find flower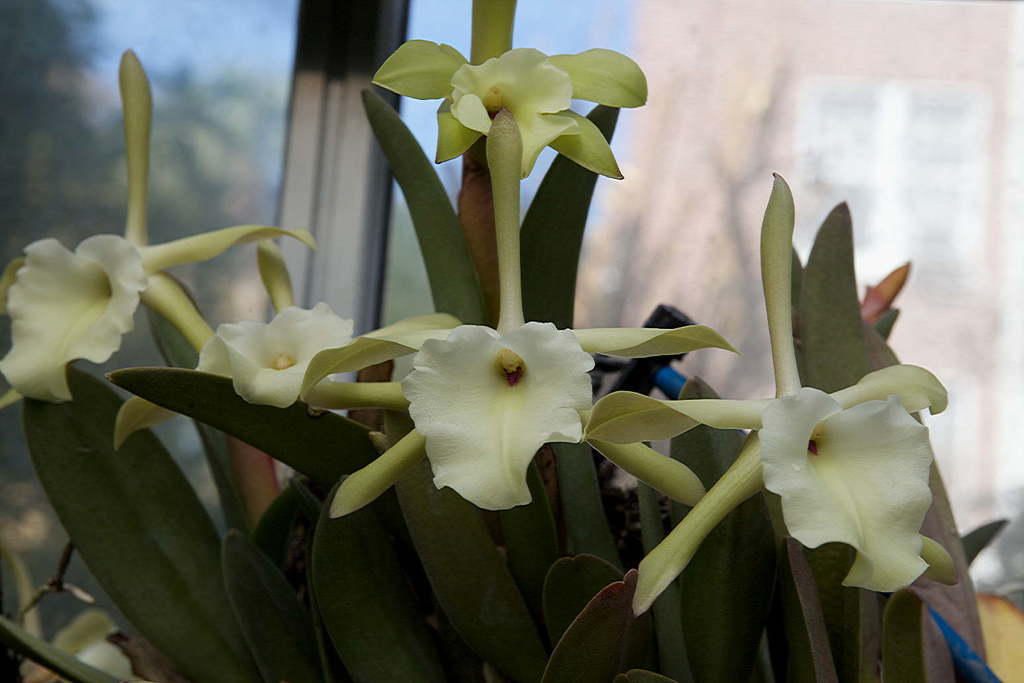
(58, 606, 137, 681)
